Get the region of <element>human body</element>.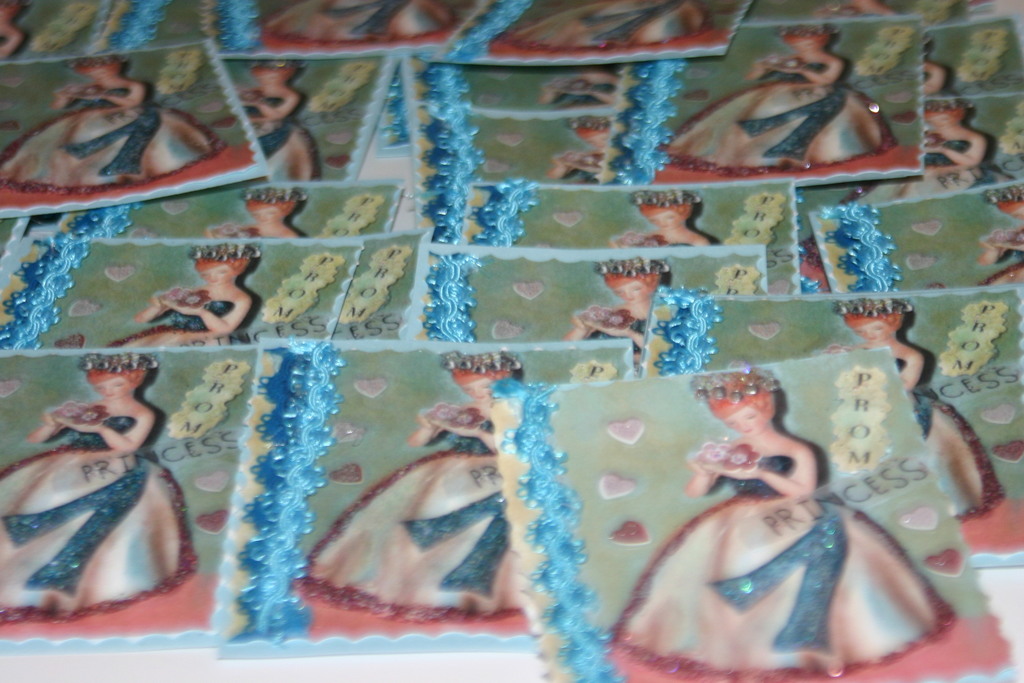
bbox(499, 0, 714, 56).
